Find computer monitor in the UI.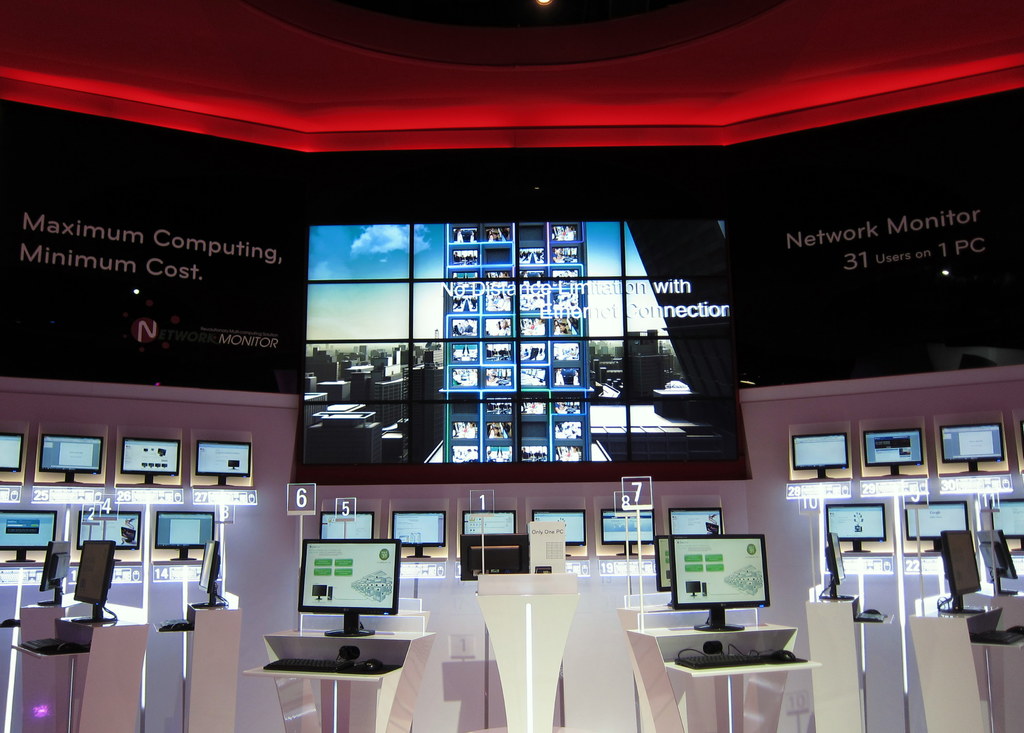
UI element at select_region(321, 513, 374, 540).
